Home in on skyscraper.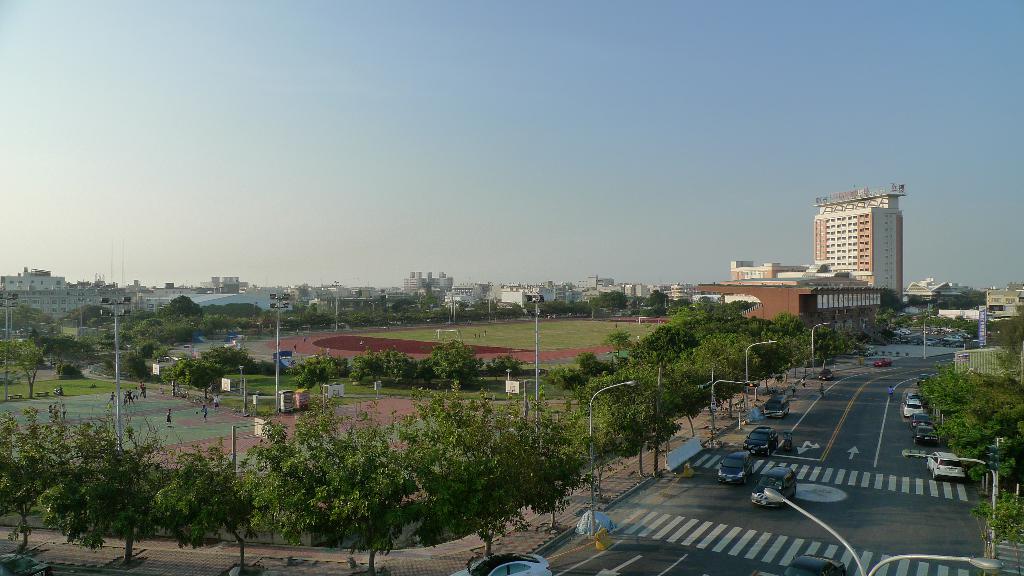
Homed in at <bbox>803, 182, 918, 301</bbox>.
